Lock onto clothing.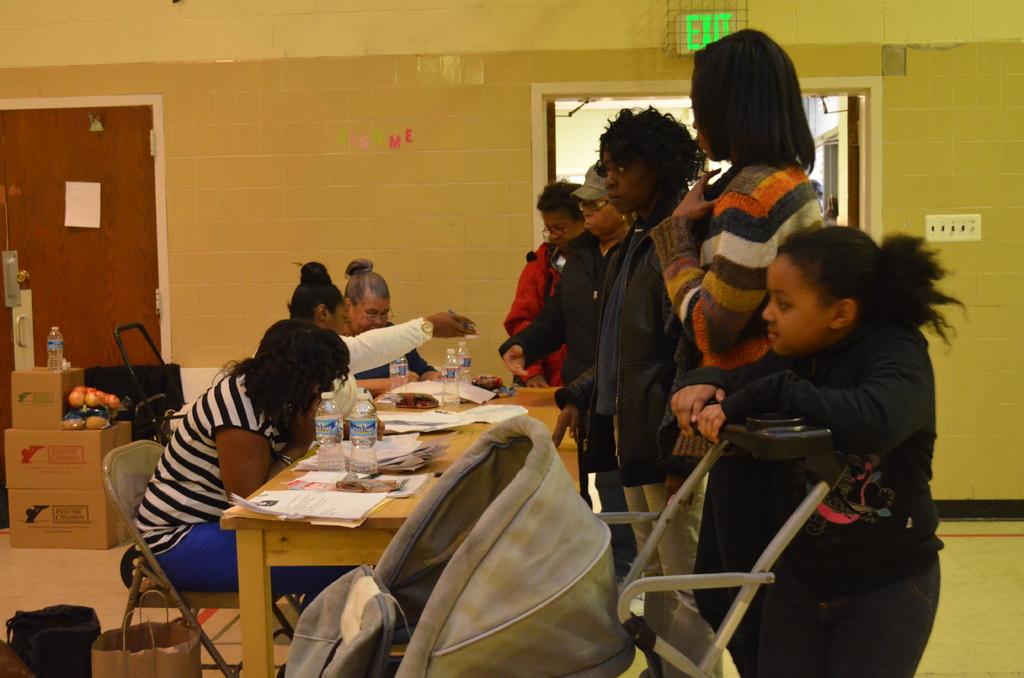
Locked: pyautogui.locateOnScreen(674, 318, 942, 674).
